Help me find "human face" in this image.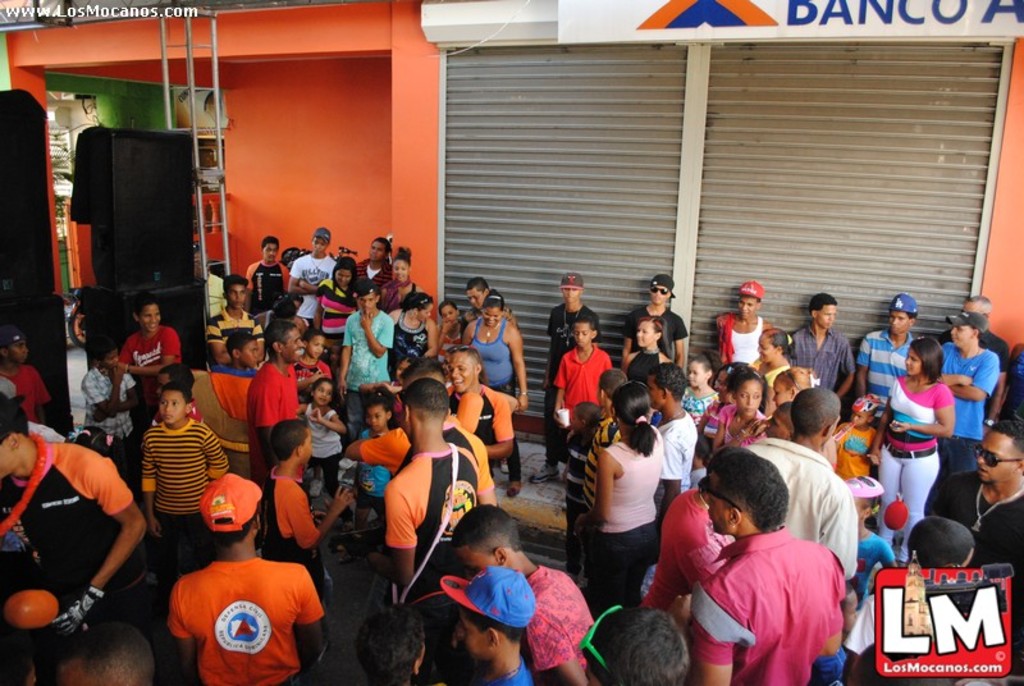
Found it: box=[365, 241, 381, 264].
